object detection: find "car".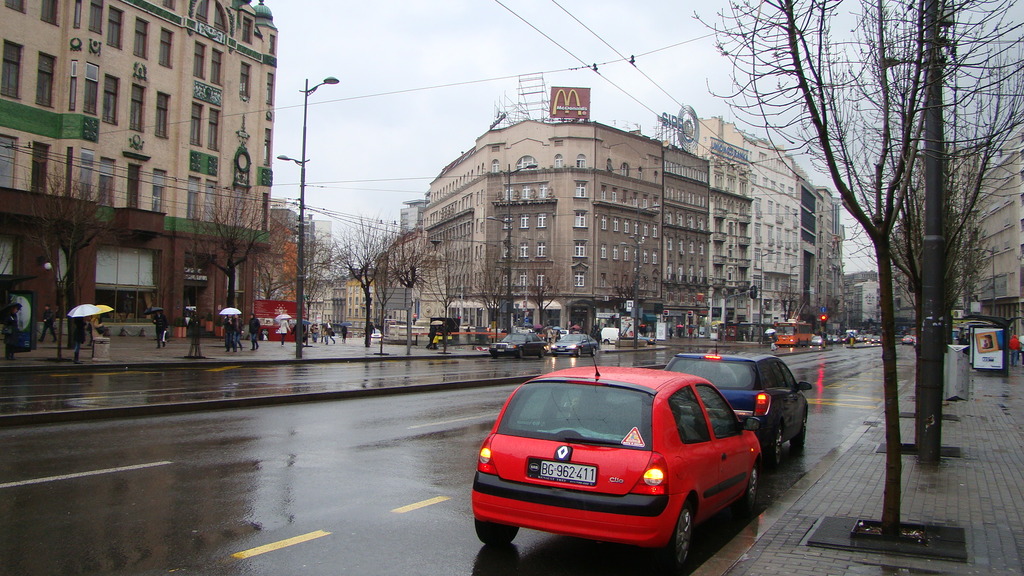
Rect(470, 364, 763, 575).
